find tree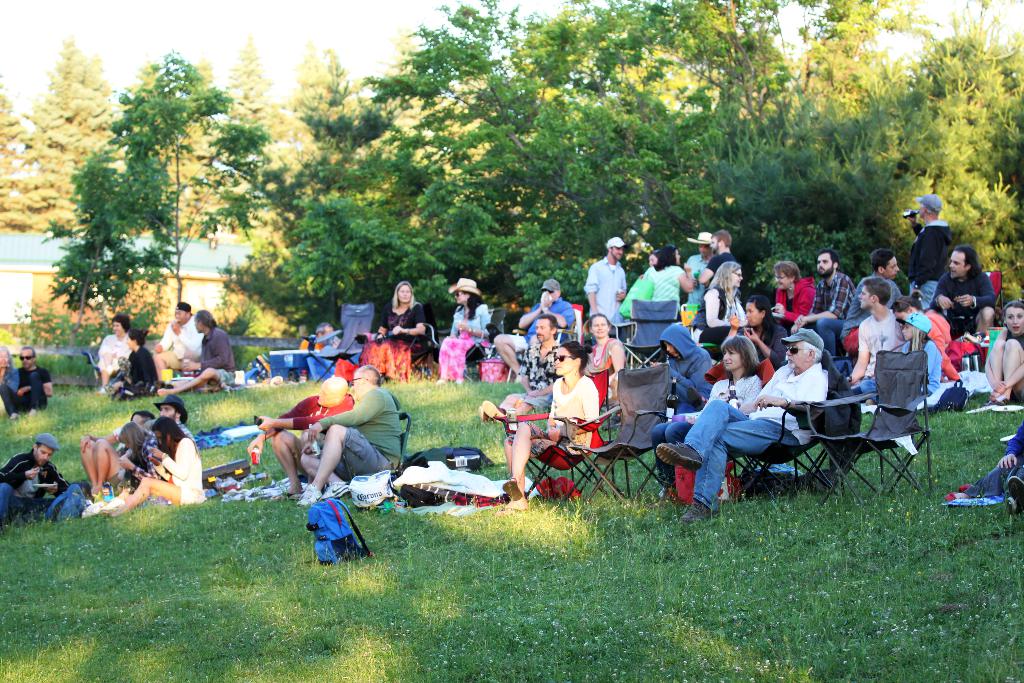
{"x1": 361, "y1": 0, "x2": 583, "y2": 329}
